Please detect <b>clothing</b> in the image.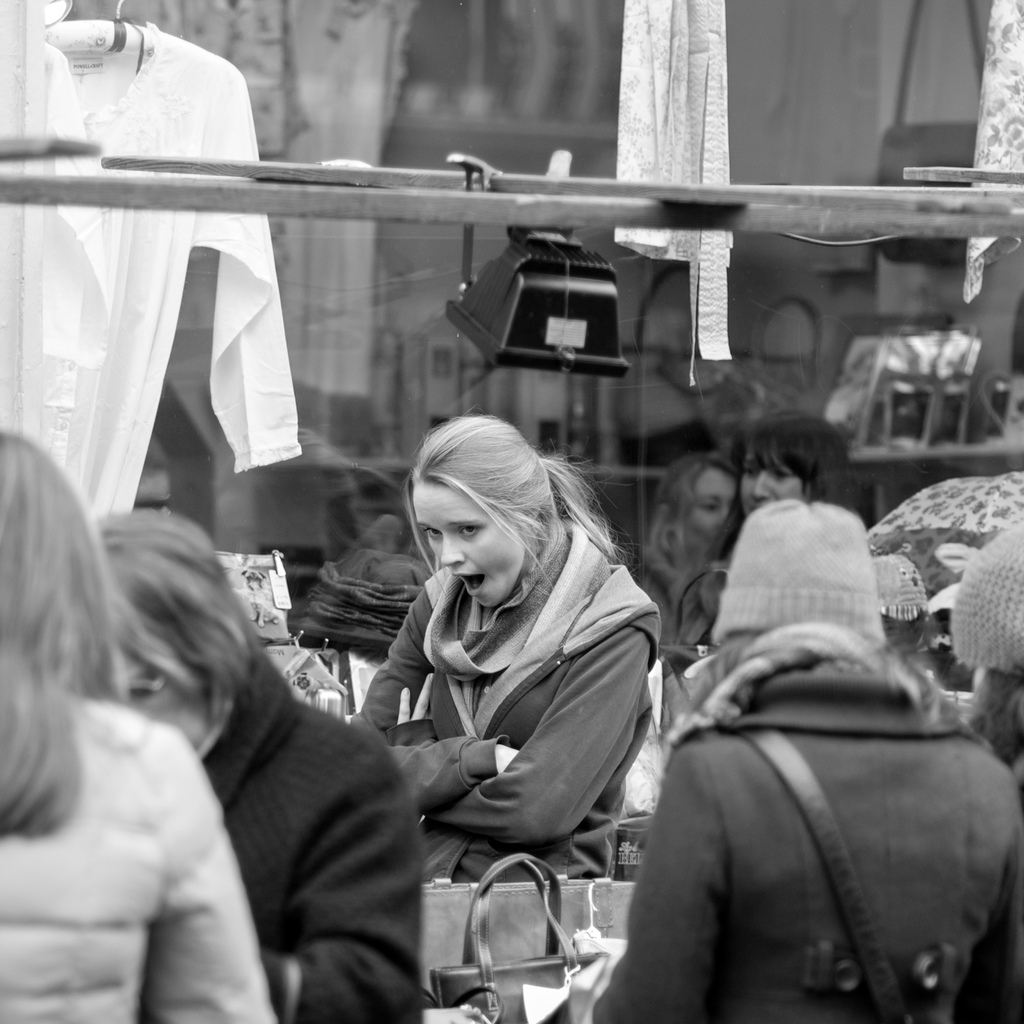
x1=580, y1=624, x2=1023, y2=1023.
